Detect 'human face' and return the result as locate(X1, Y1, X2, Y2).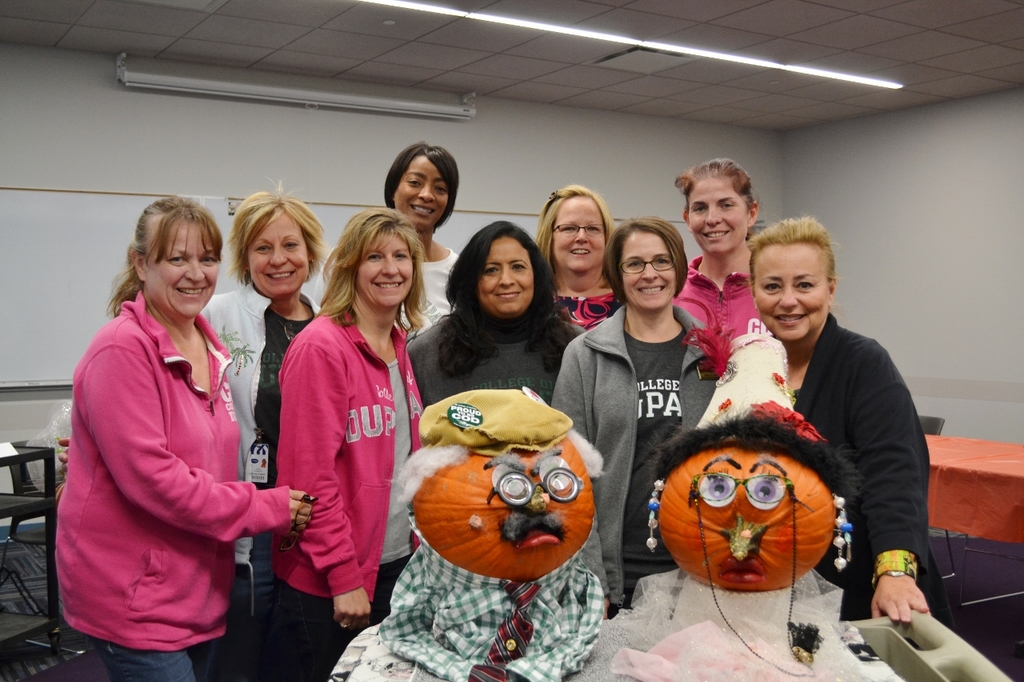
locate(757, 257, 816, 332).
